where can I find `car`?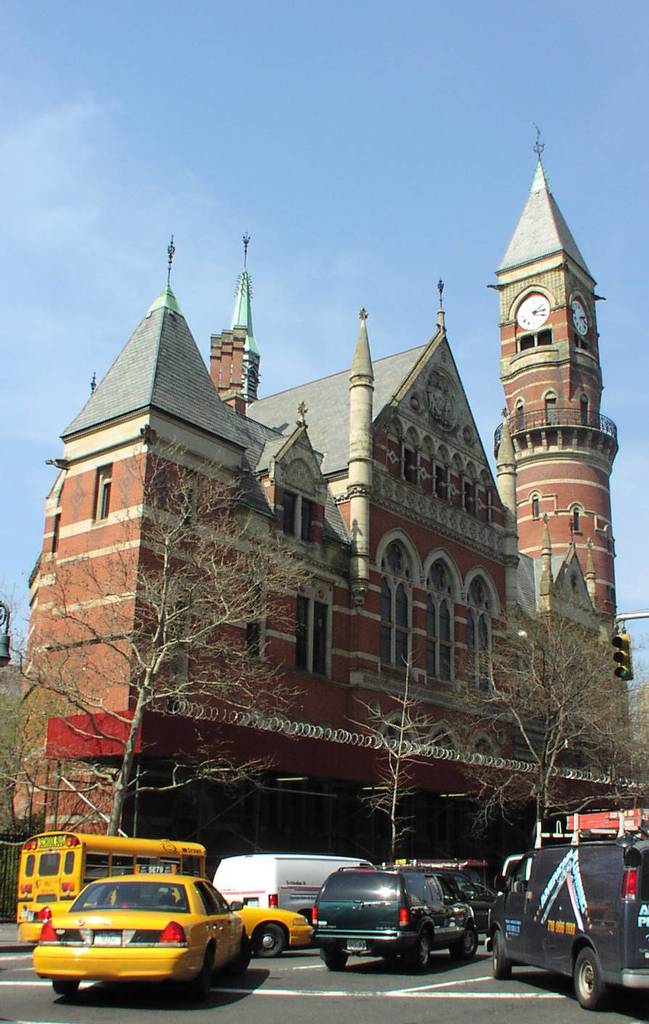
You can find it at [293, 863, 489, 970].
